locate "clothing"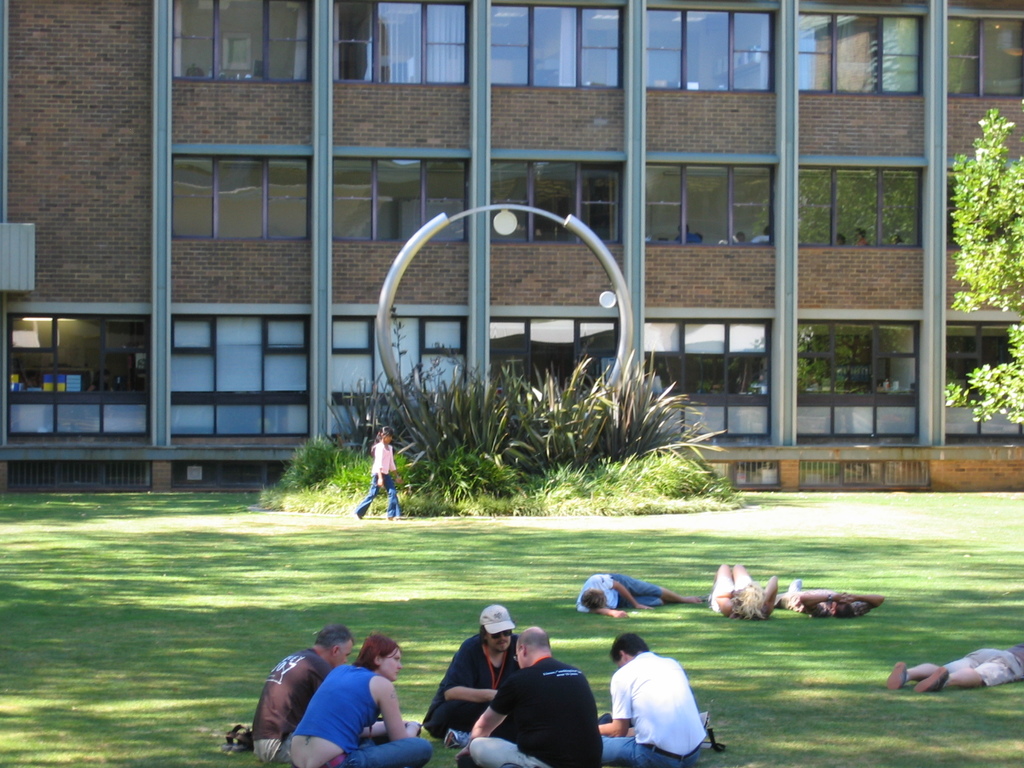
region(604, 645, 705, 767)
